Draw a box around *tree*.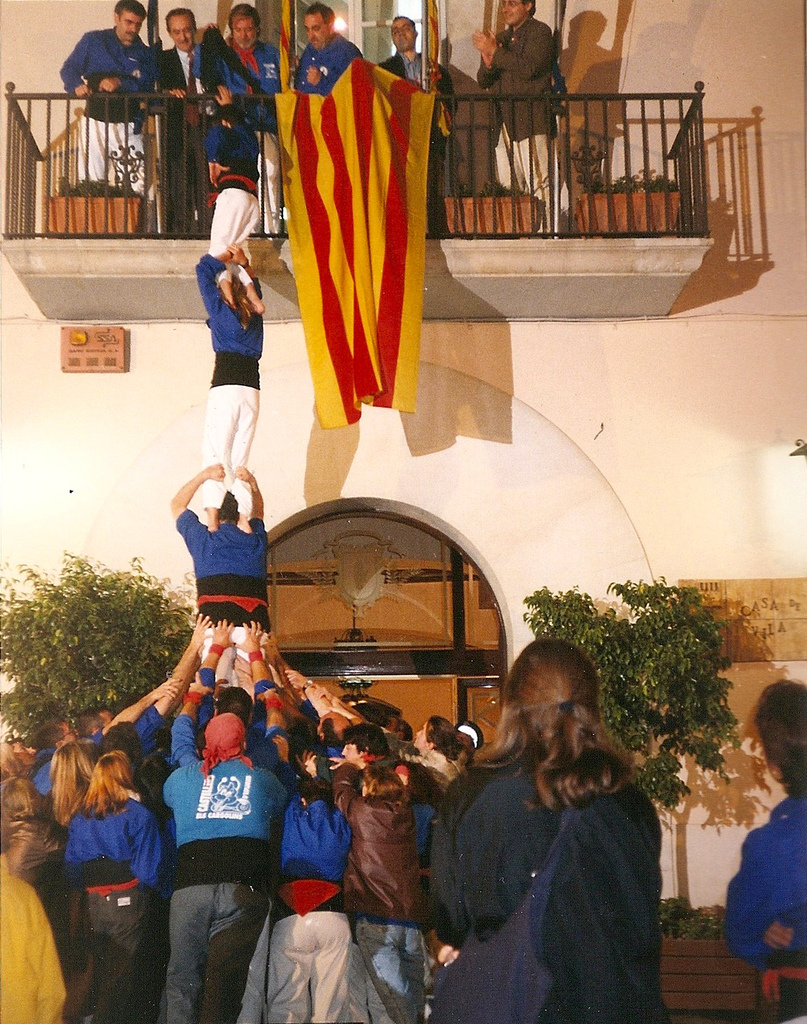
crop(14, 549, 186, 733).
